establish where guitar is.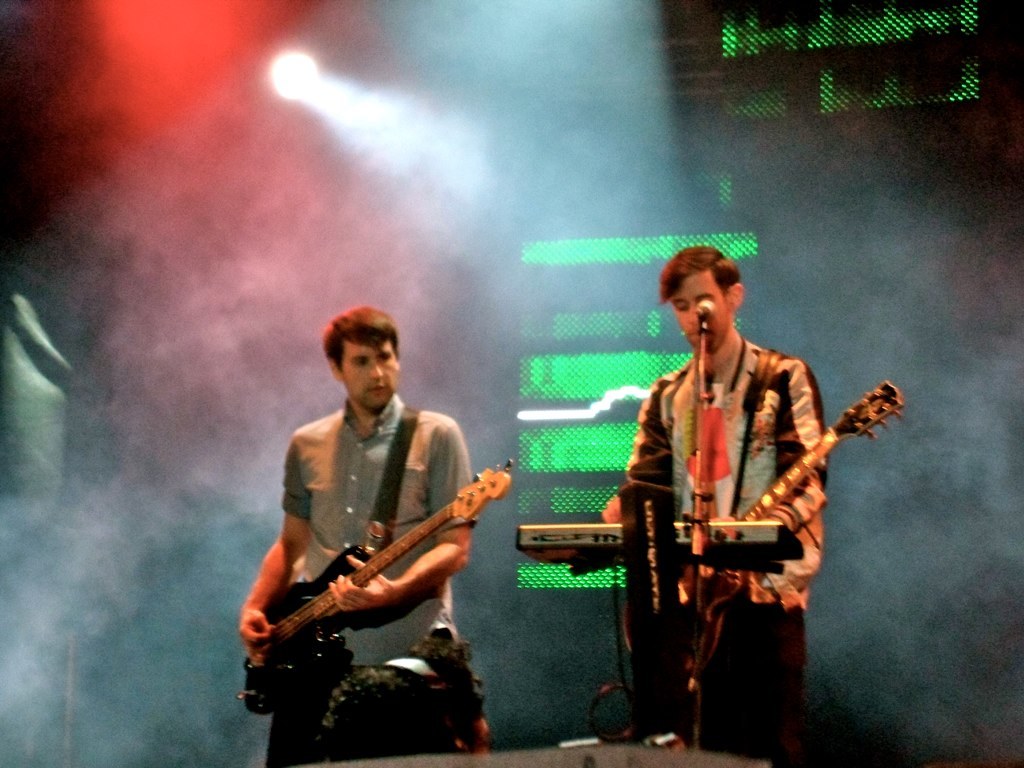
Established at bbox=(246, 452, 510, 711).
